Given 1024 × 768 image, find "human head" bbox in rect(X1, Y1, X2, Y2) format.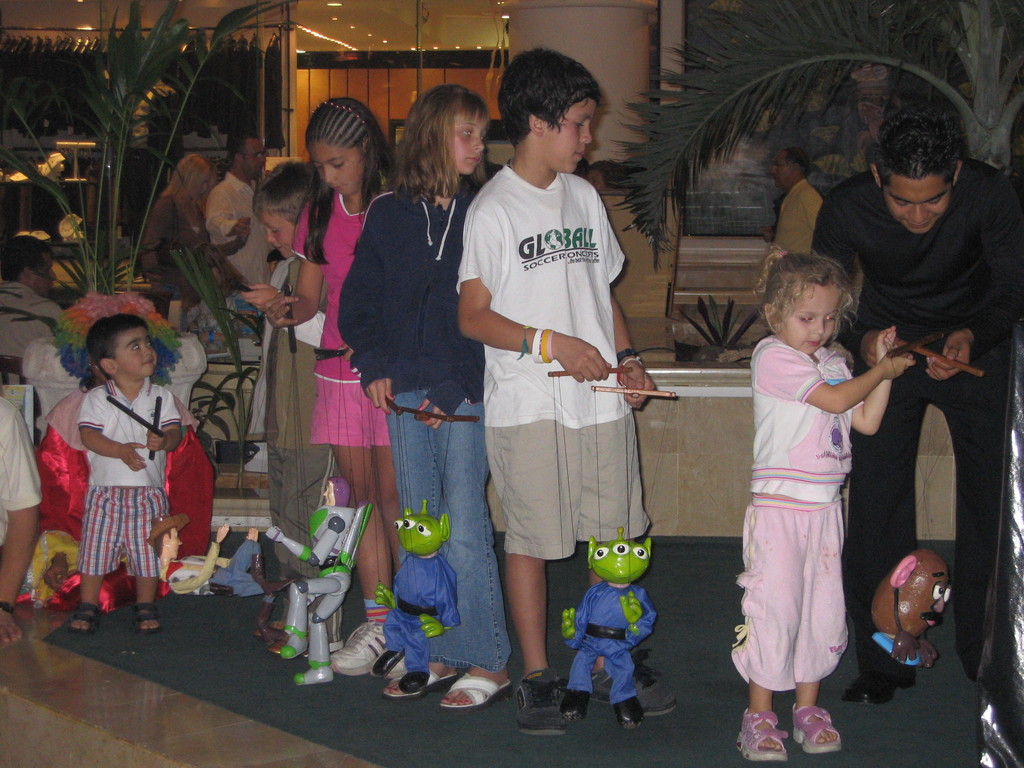
rect(0, 230, 58, 300).
